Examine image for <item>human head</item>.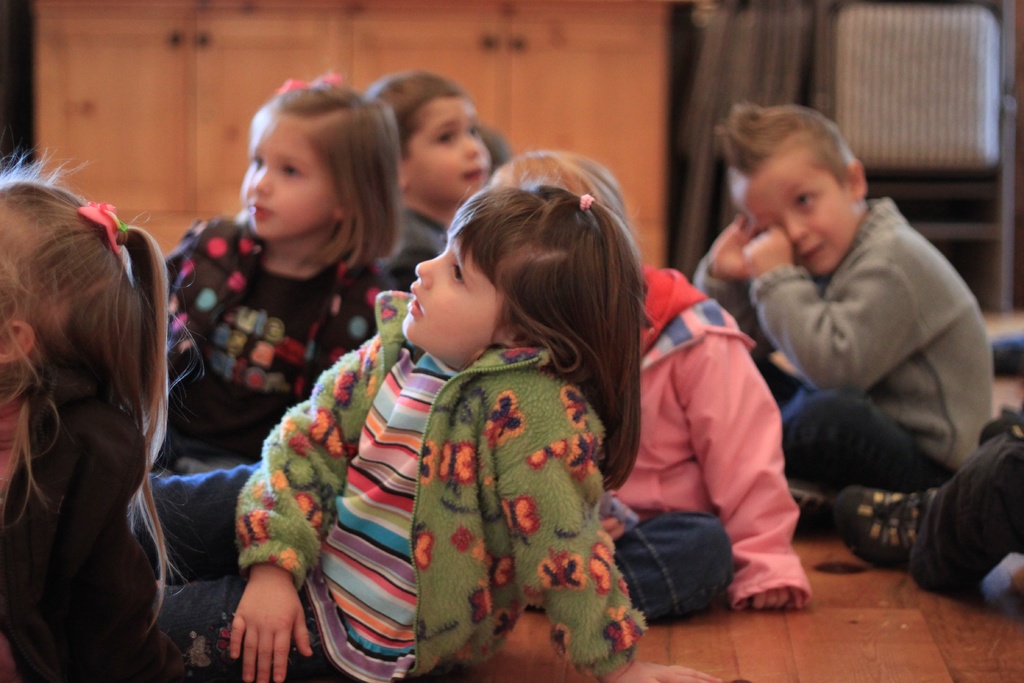
Examination result: <bbox>401, 179, 643, 372</bbox>.
